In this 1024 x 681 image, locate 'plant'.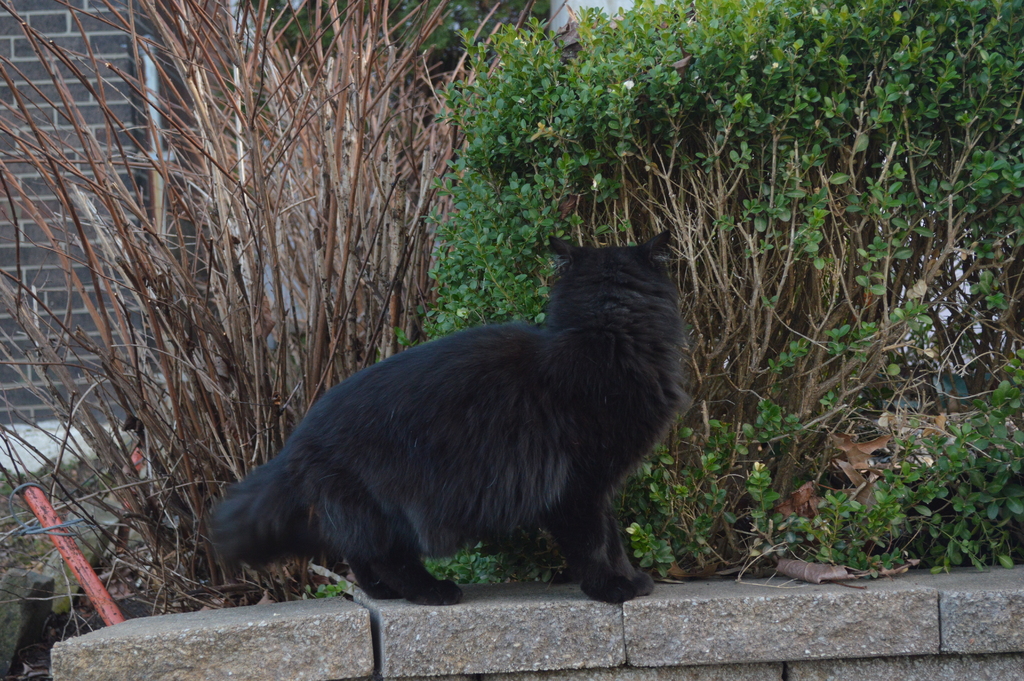
Bounding box: {"left": 316, "top": 0, "right": 1023, "bottom": 600}.
